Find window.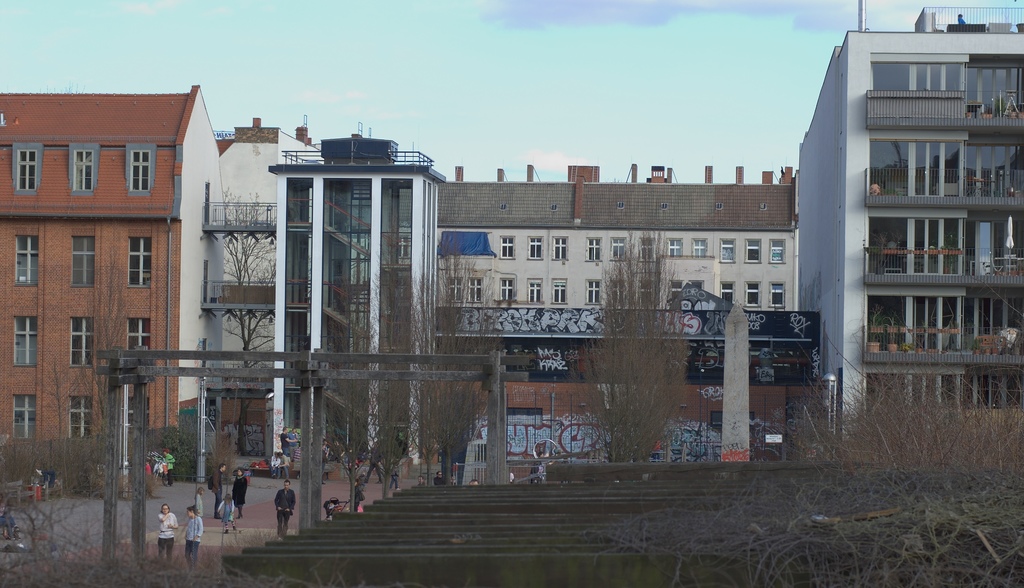
(left=127, top=395, right=148, bottom=427).
